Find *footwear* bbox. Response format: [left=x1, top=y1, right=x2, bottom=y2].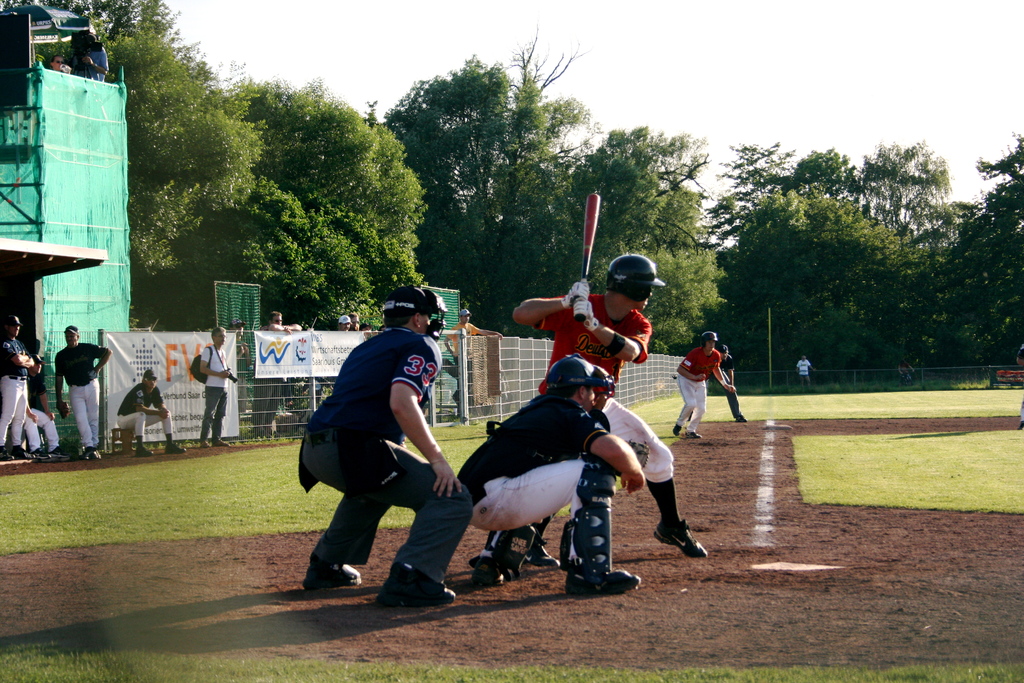
[left=165, top=443, right=188, bottom=454].
